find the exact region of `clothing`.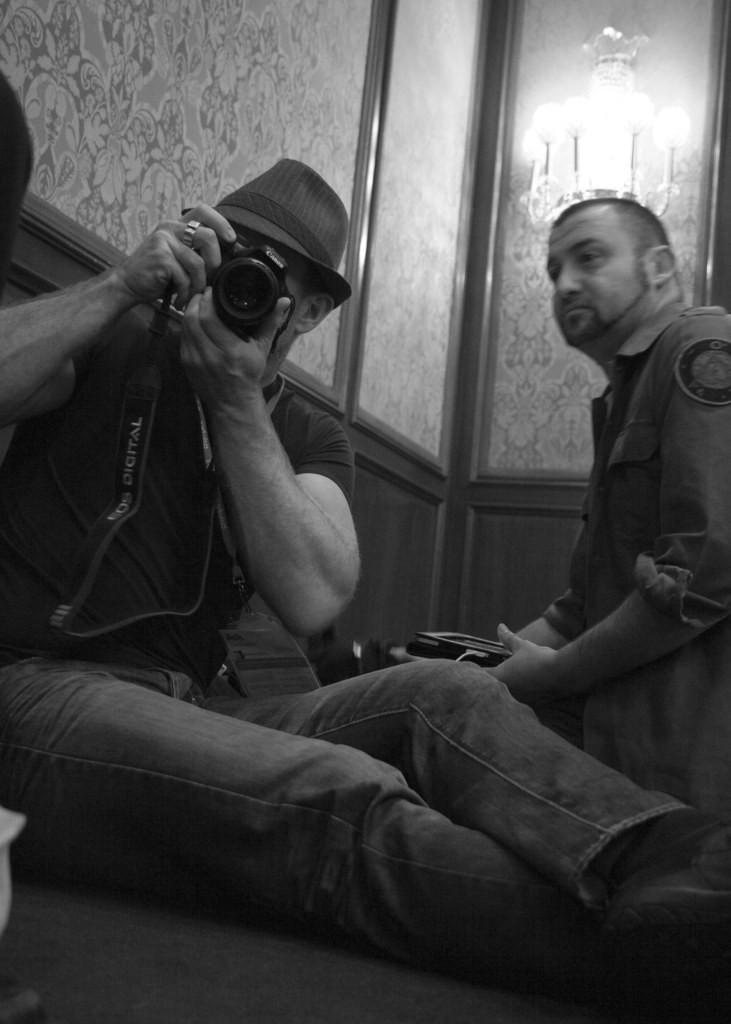
Exact region: crop(539, 303, 730, 826).
